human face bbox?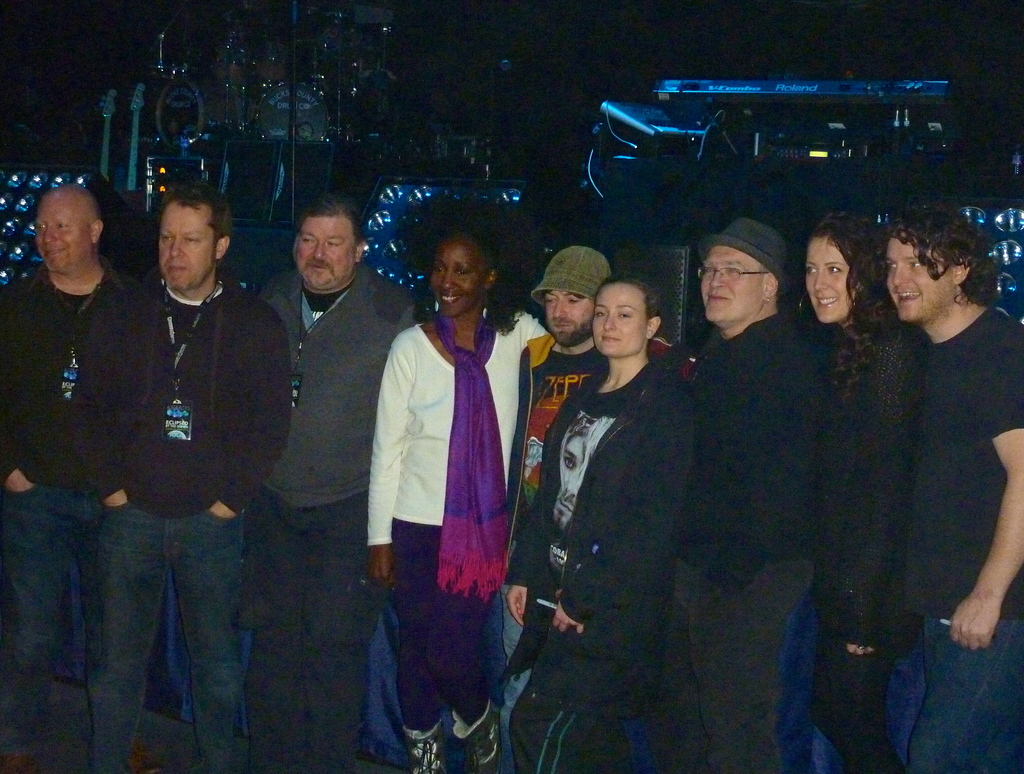
Rect(594, 286, 644, 359)
